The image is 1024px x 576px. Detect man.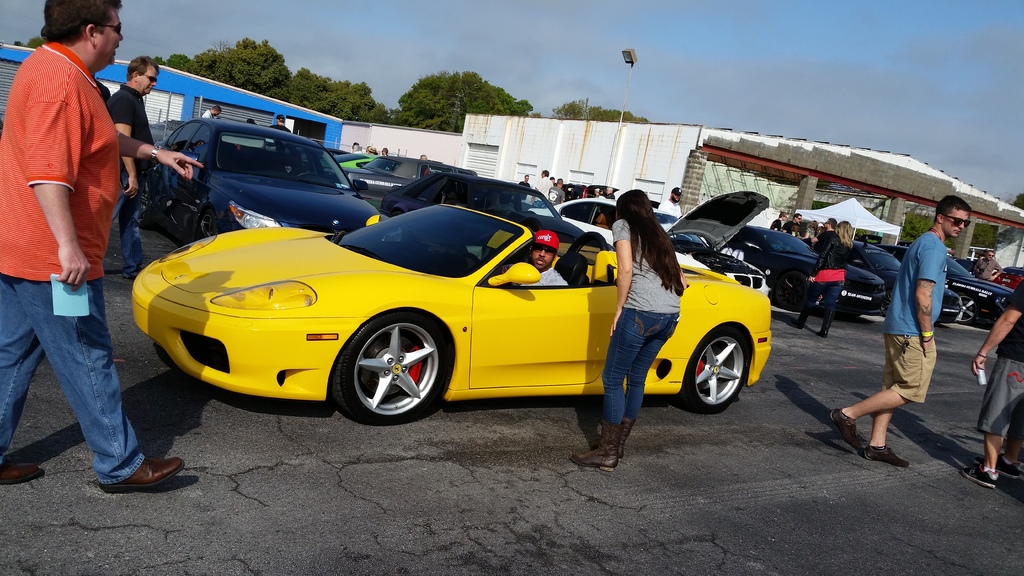
Detection: detection(202, 107, 223, 122).
